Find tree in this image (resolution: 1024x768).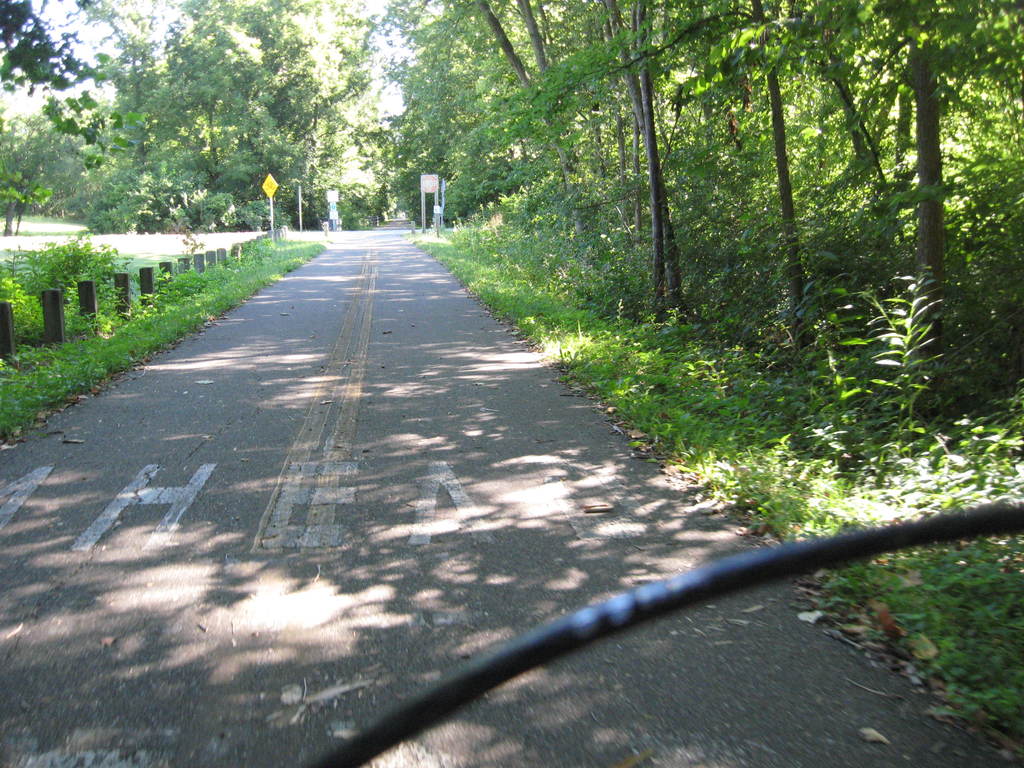
crop(69, 0, 184, 196).
